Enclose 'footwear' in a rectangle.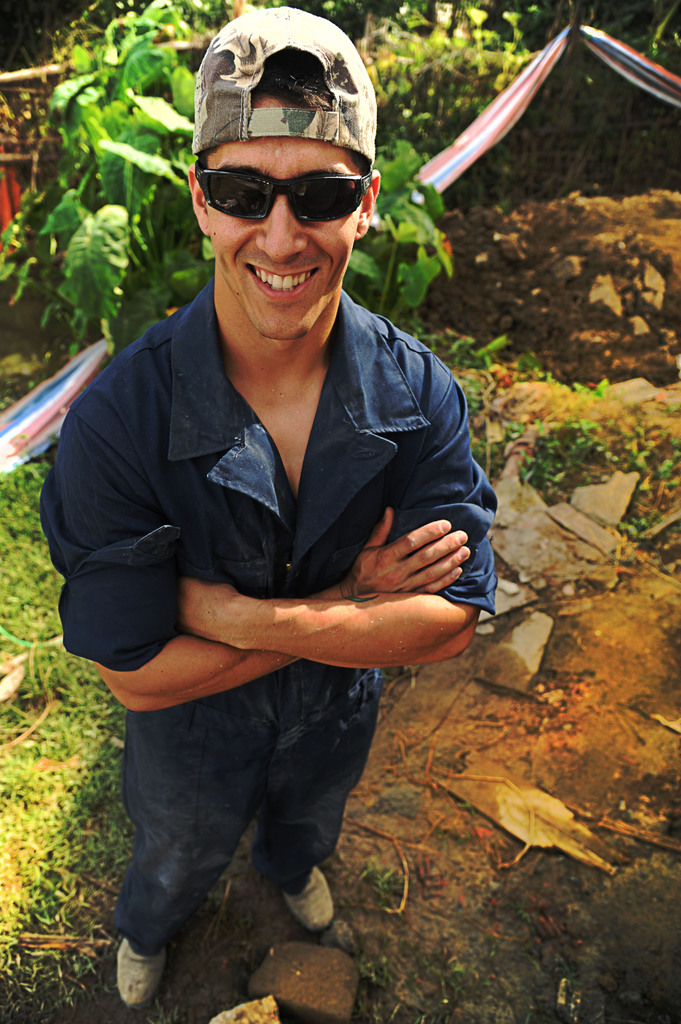
pyautogui.locateOnScreen(101, 936, 166, 1018).
